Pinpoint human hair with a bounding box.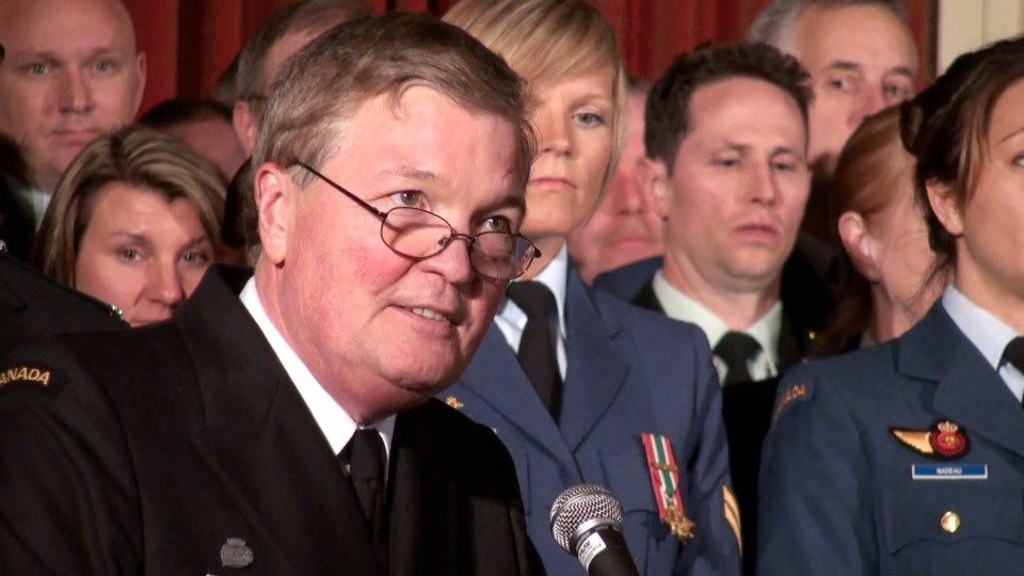
23,115,233,293.
